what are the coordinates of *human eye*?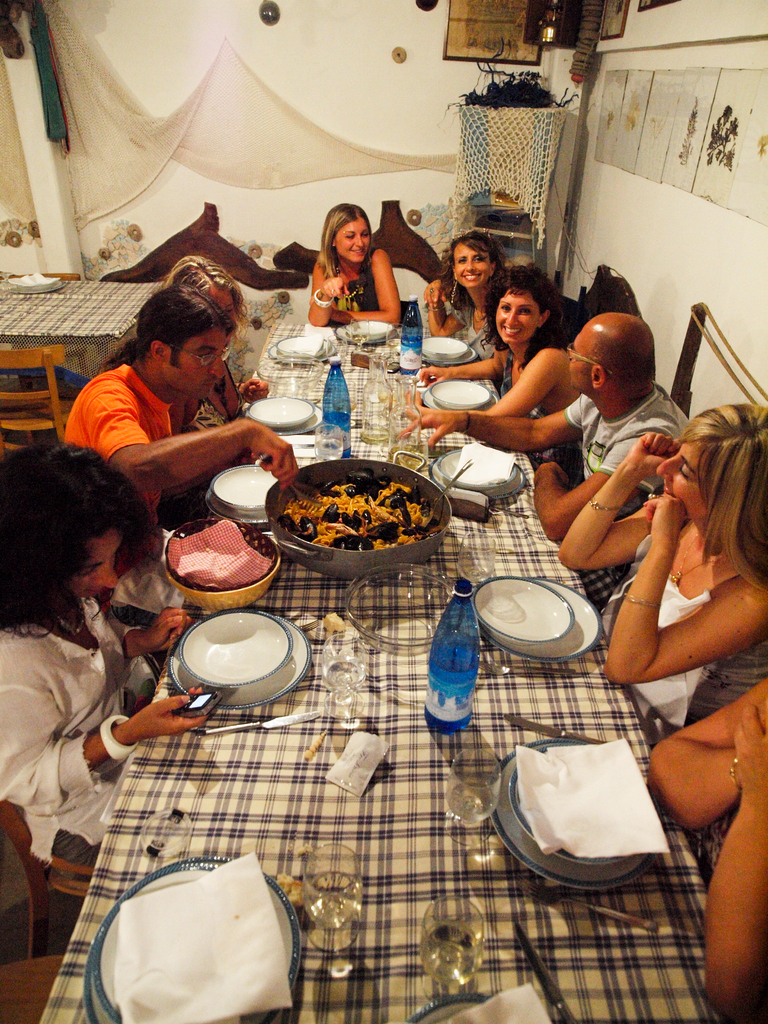
[361,231,368,238].
